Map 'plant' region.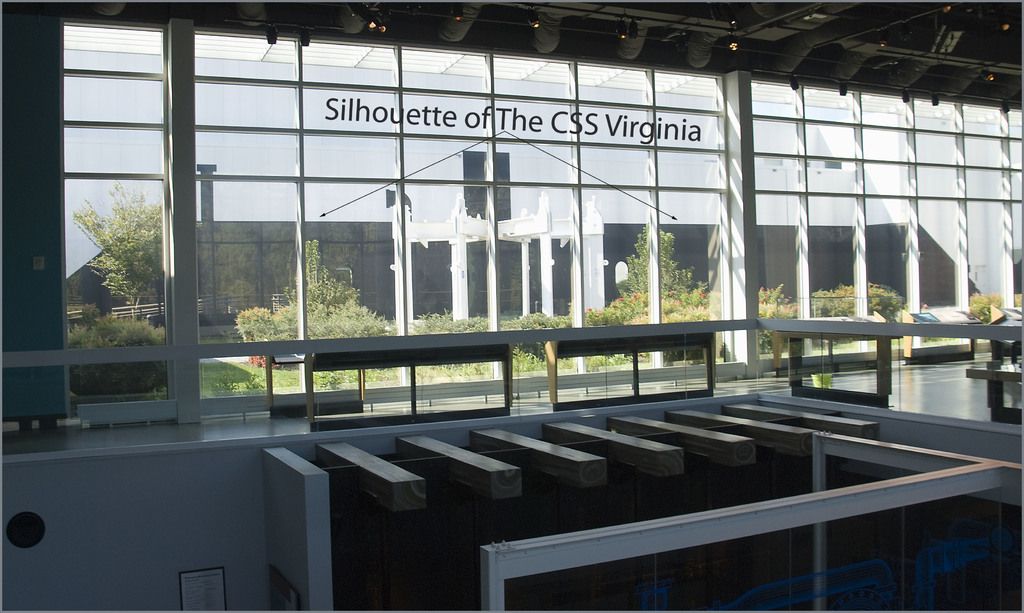
Mapped to detection(968, 291, 1004, 323).
